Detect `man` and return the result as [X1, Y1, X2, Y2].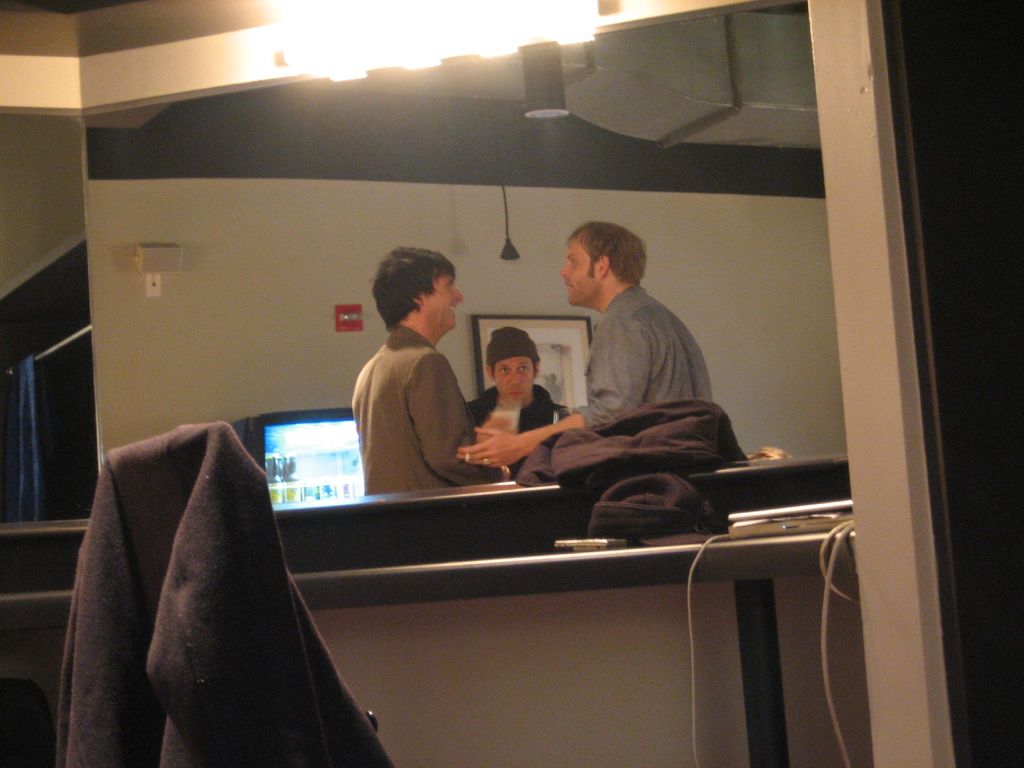
[461, 323, 572, 495].
